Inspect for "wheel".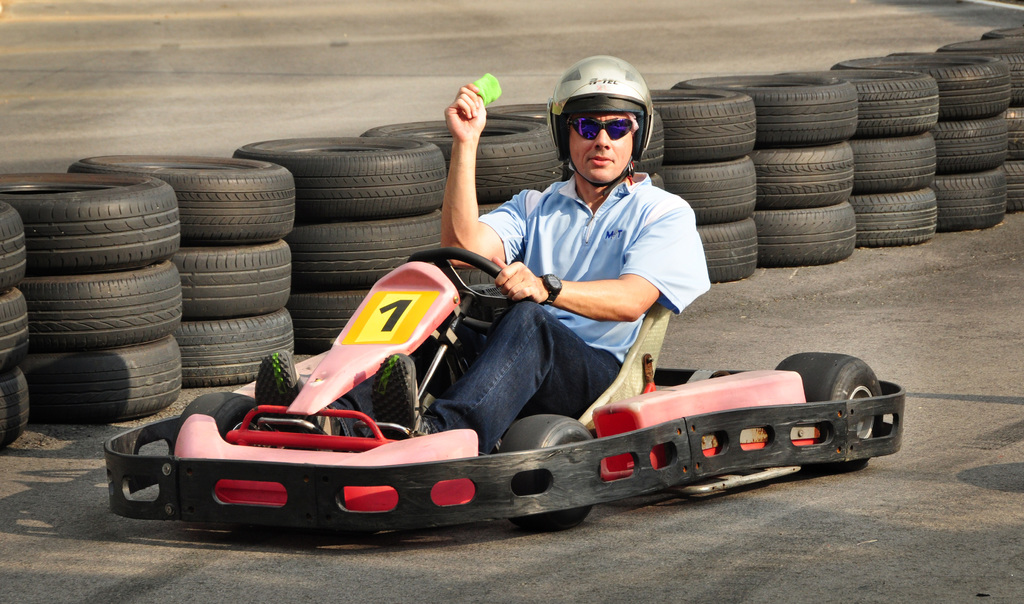
Inspection: box=[181, 392, 261, 441].
